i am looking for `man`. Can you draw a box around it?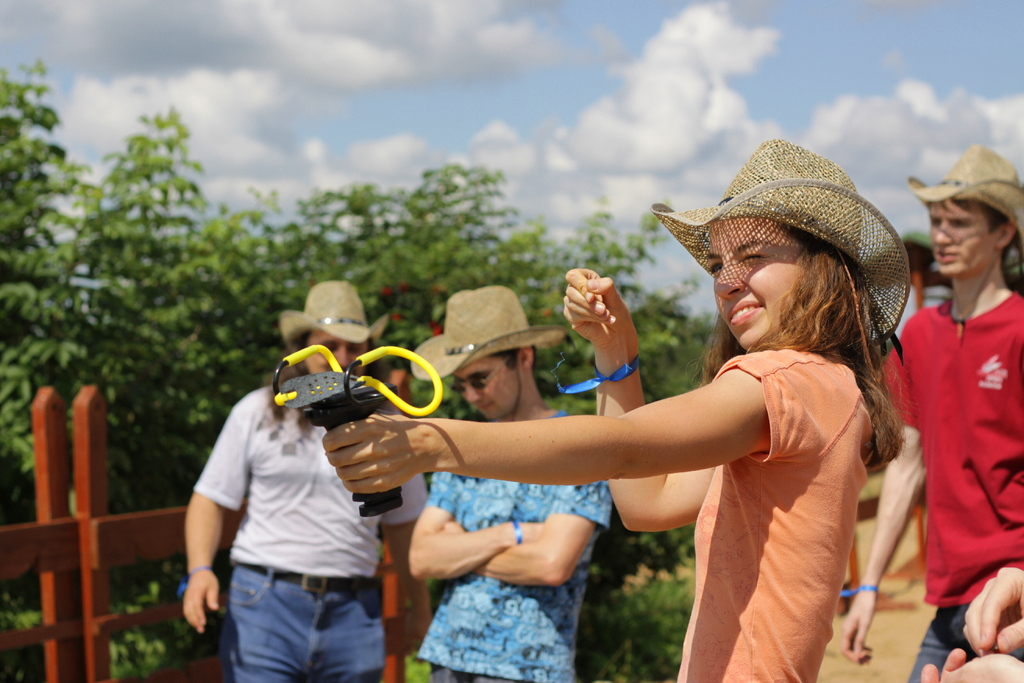
Sure, the bounding box is [394,269,620,682].
